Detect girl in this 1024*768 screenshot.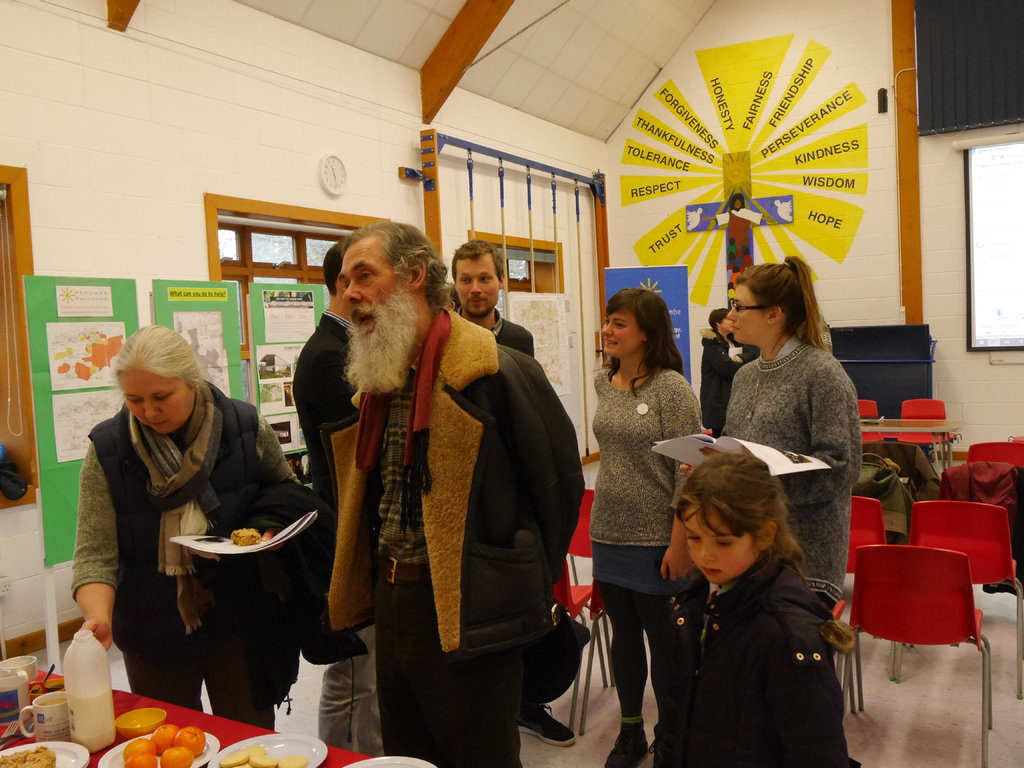
Detection: 587/285/698/767.
